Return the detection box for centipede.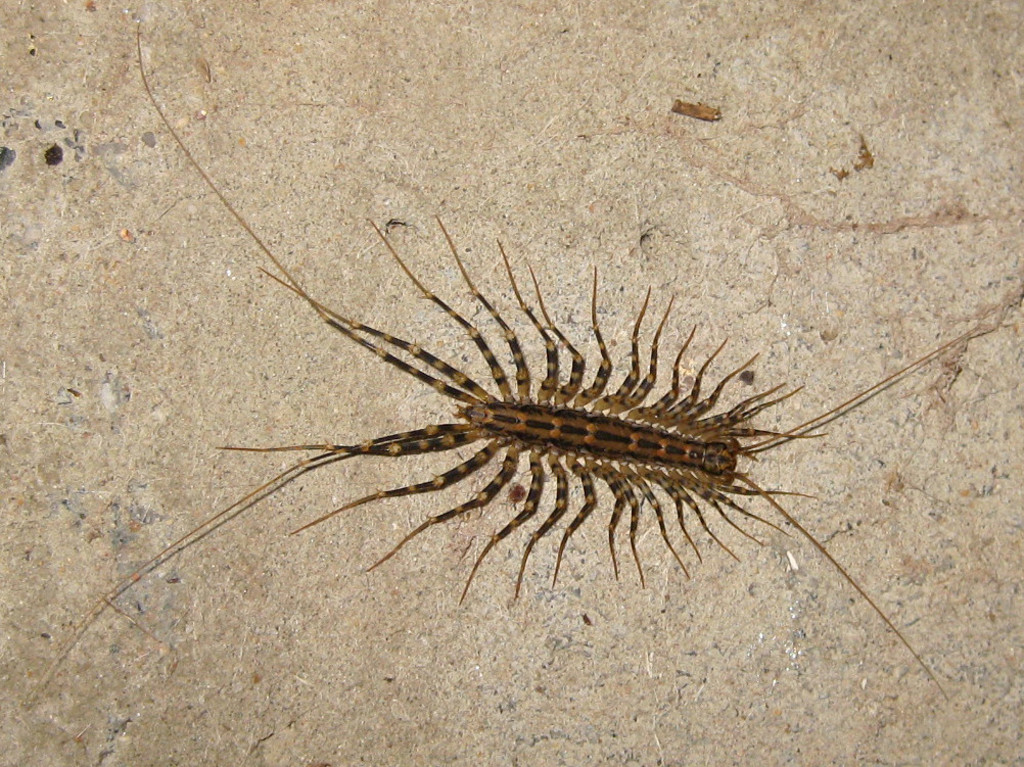
locate(17, 22, 998, 712).
